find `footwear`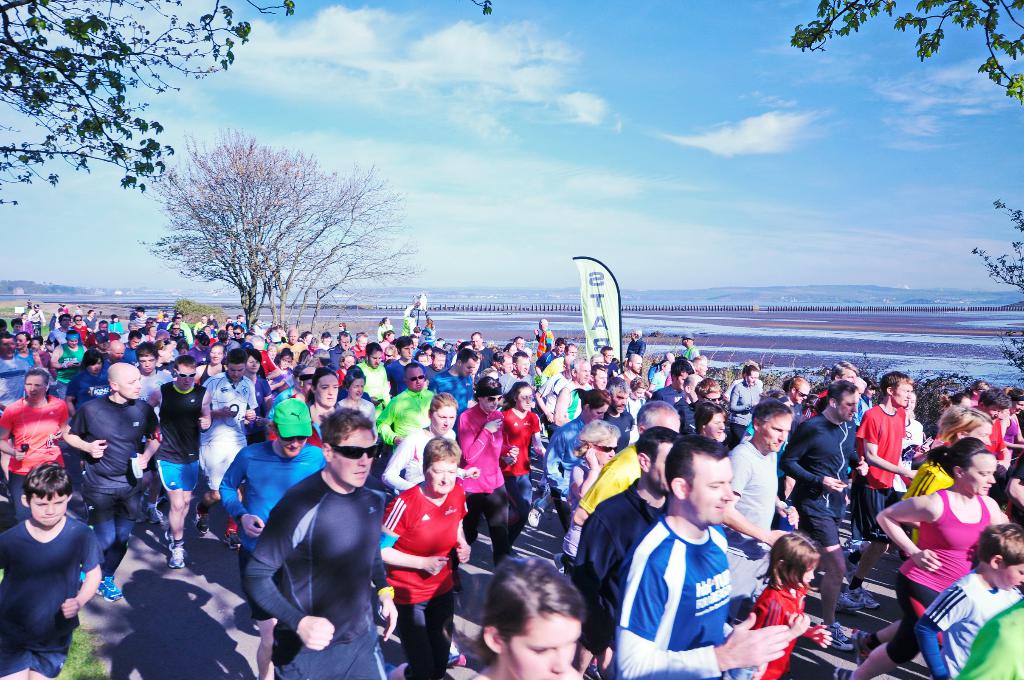
locate(528, 498, 548, 531)
